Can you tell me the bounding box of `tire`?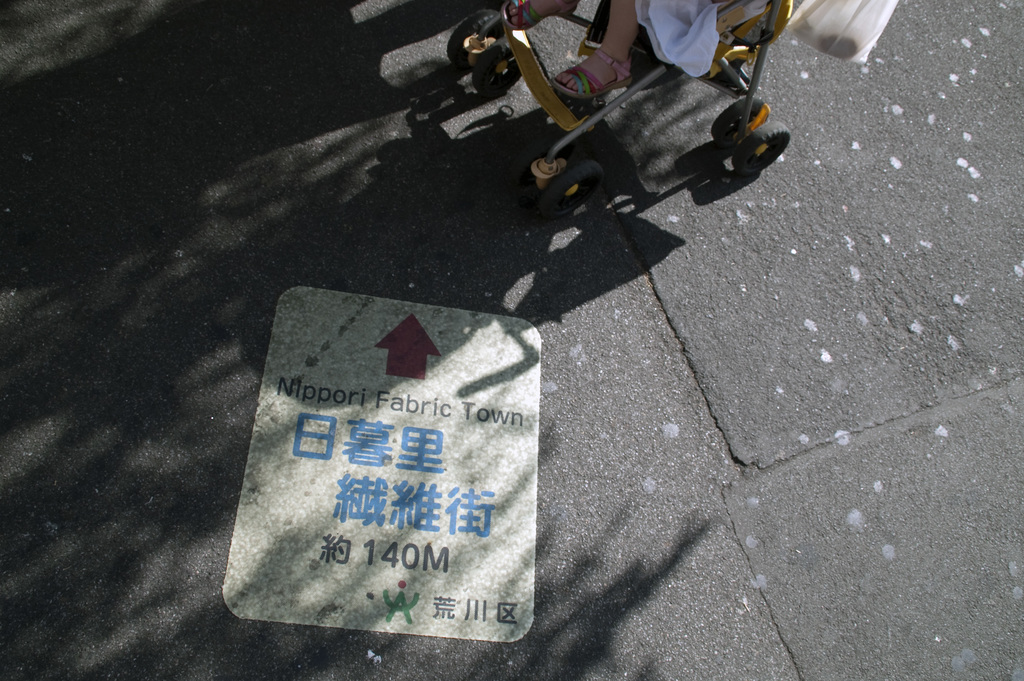
<box>447,9,505,67</box>.
